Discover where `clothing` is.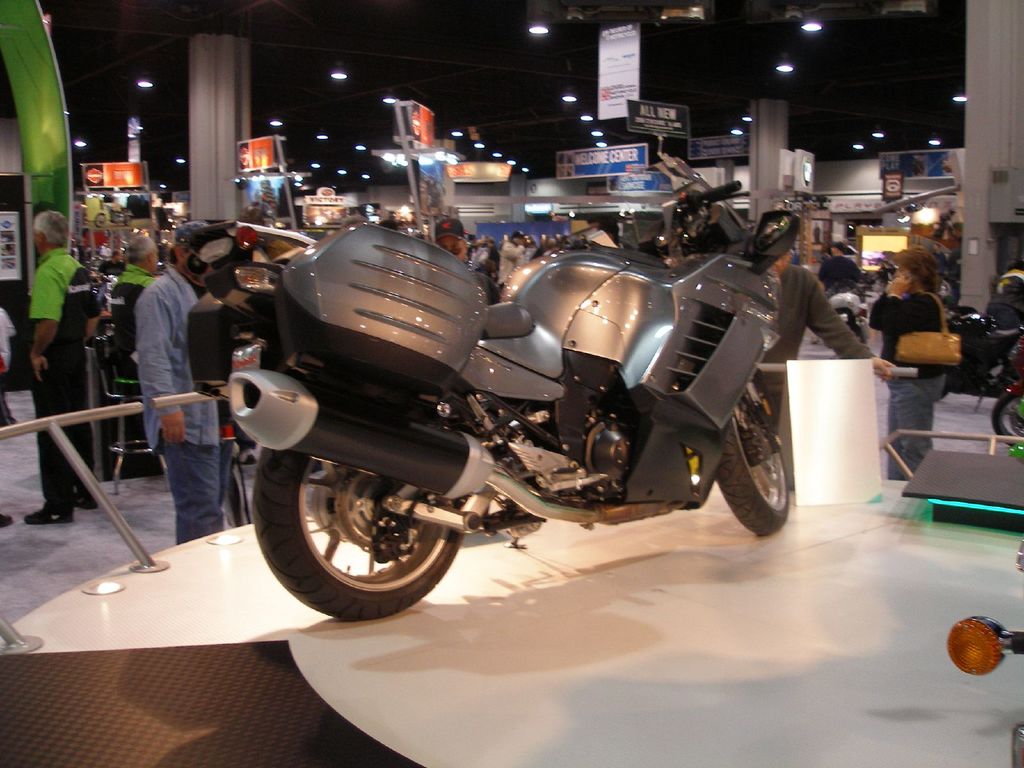
Discovered at detection(104, 265, 148, 419).
